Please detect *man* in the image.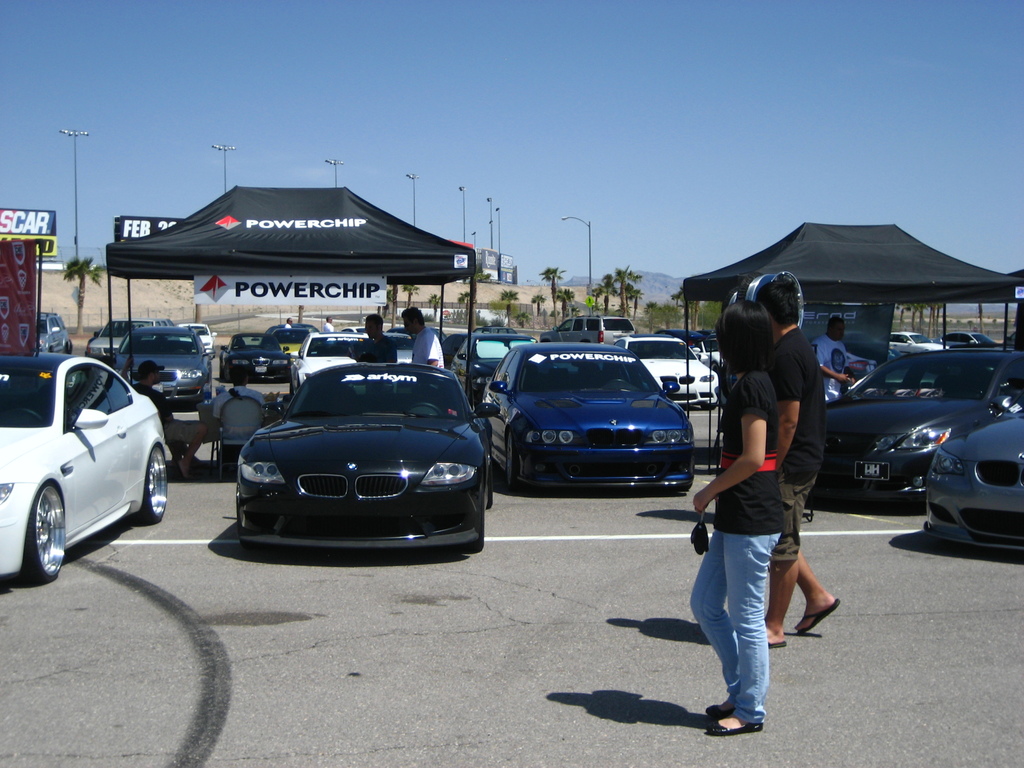
(left=720, top=256, right=913, bottom=630).
